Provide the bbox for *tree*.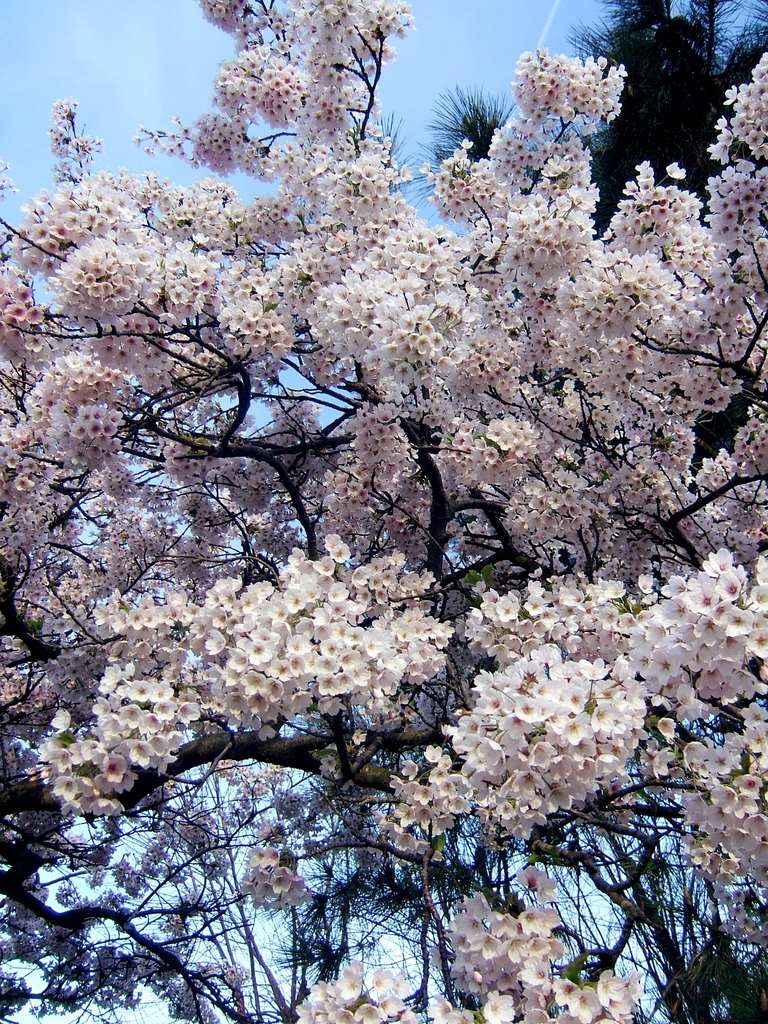
[left=26, top=27, right=739, bottom=1023].
